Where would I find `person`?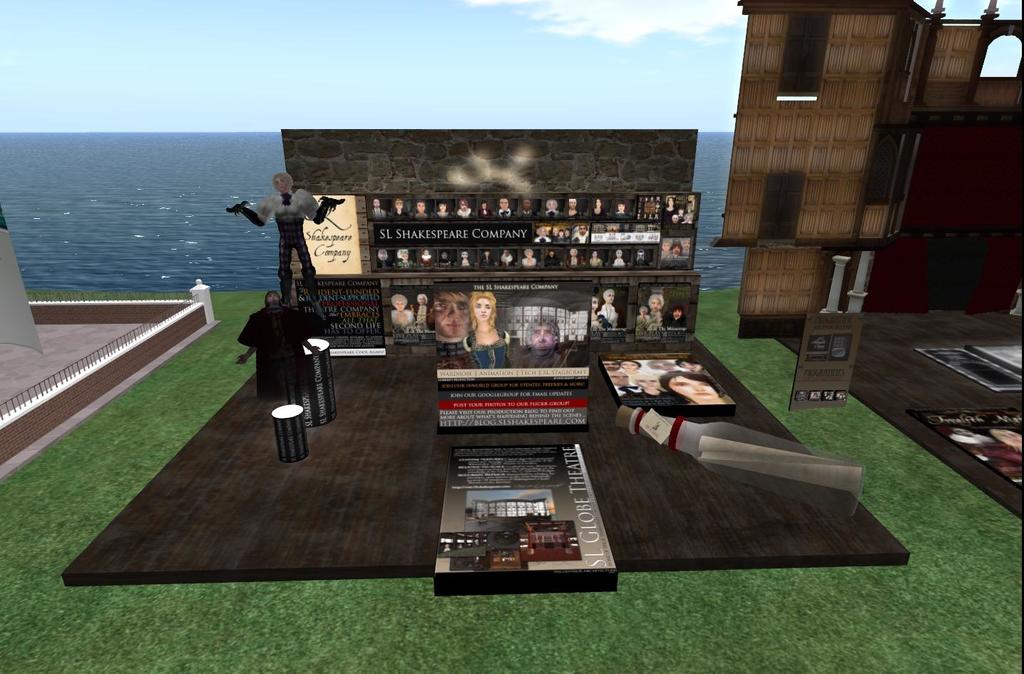
At Rect(677, 207, 684, 218).
